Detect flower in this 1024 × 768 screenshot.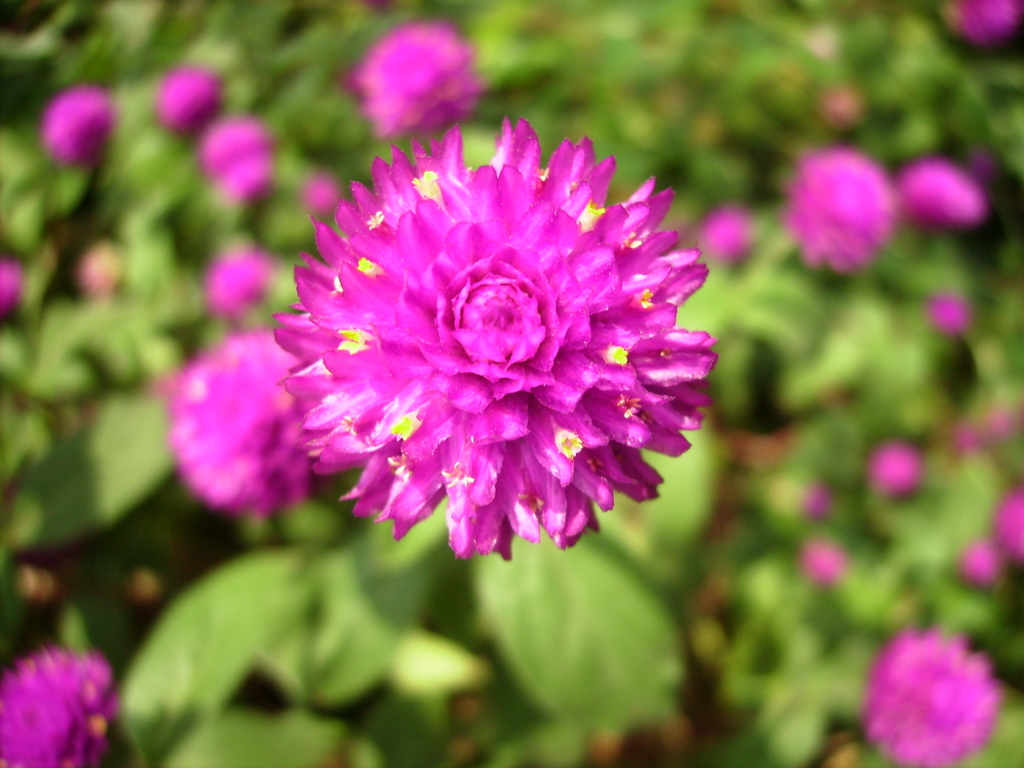
Detection: Rect(703, 207, 755, 269).
